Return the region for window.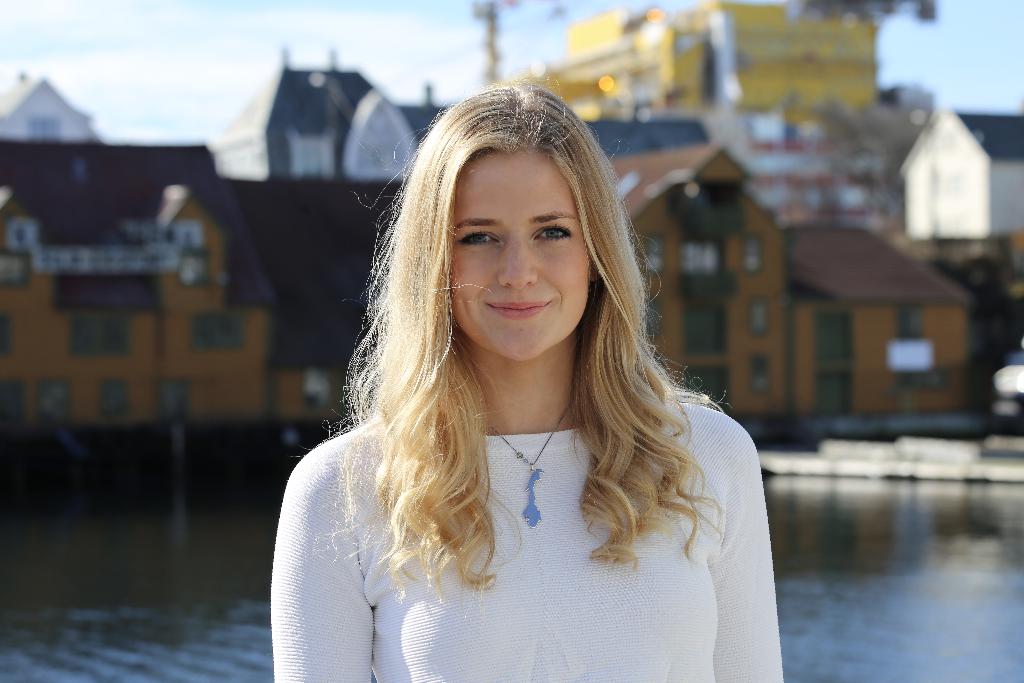
locate(742, 234, 763, 275).
